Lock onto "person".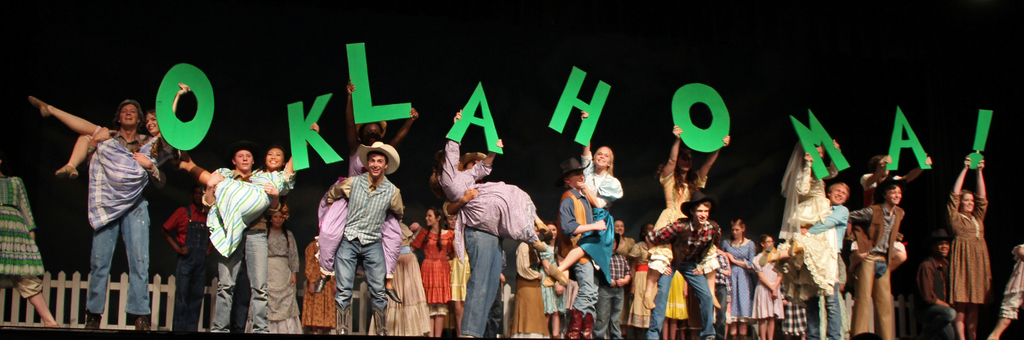
Locked: crop(304, 67, 428, 309).
